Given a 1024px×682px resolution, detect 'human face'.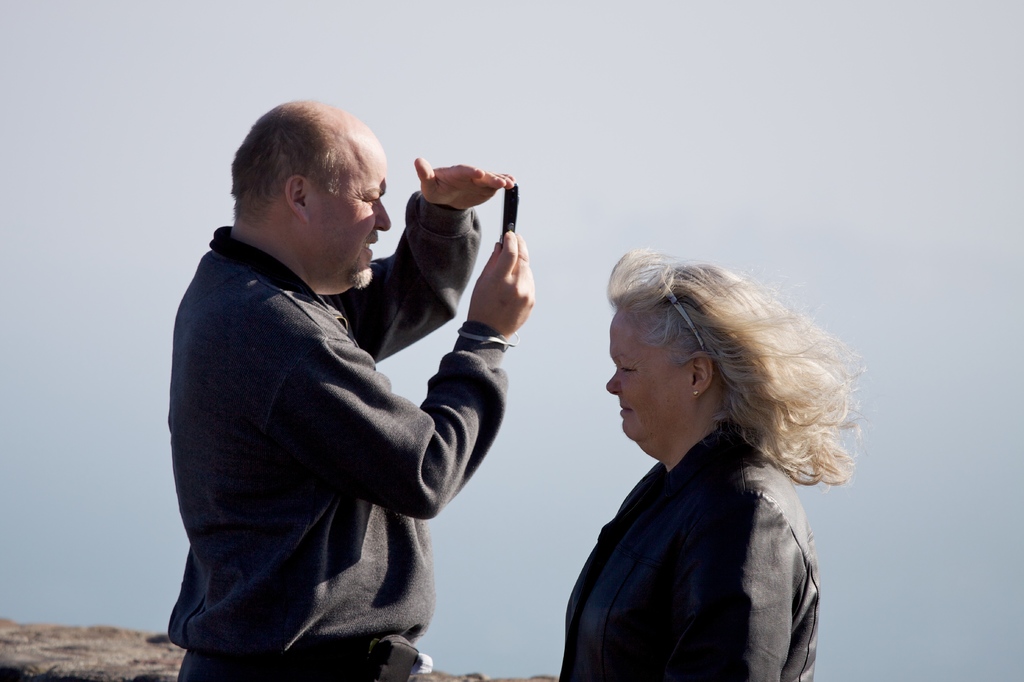
(x1=605, y1=313, x2=688, y2=458).
